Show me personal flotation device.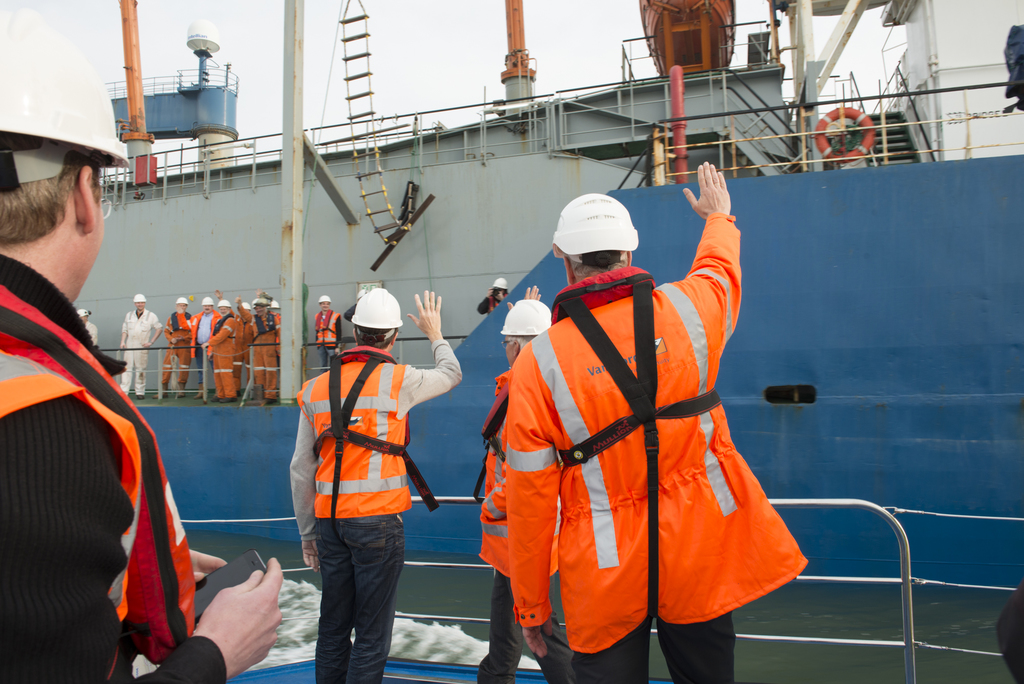
personal flotation device is here: {"left": 321, "top": 343, "right": 434, "bottom": 522}.
